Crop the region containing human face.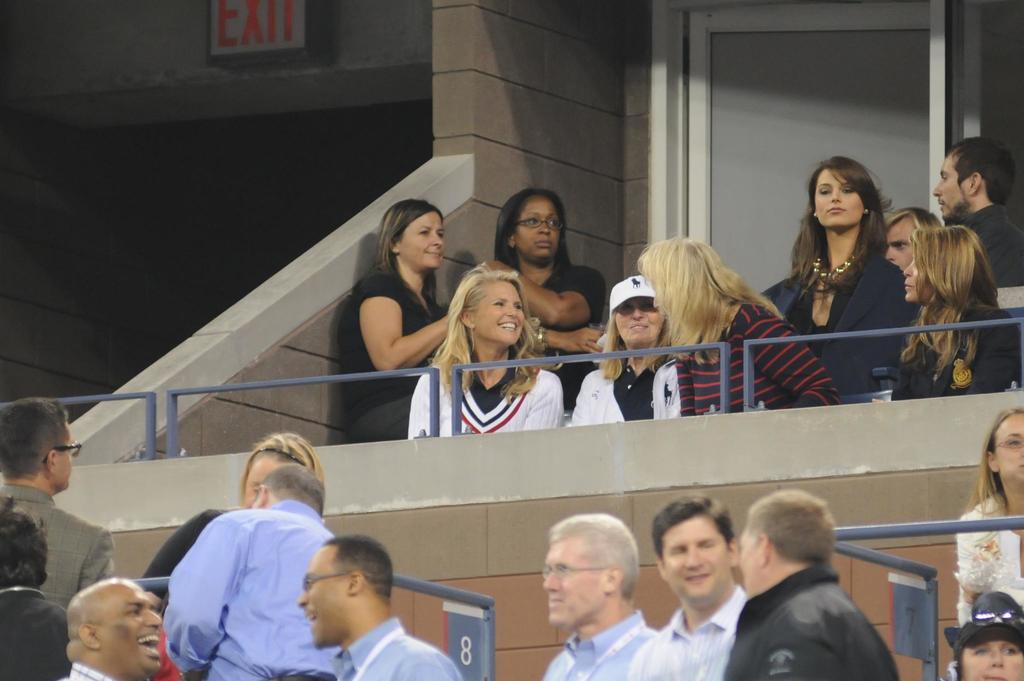
Crop region: {"left": 511, "top": 198, "right": 564, "bottom": 265}.
